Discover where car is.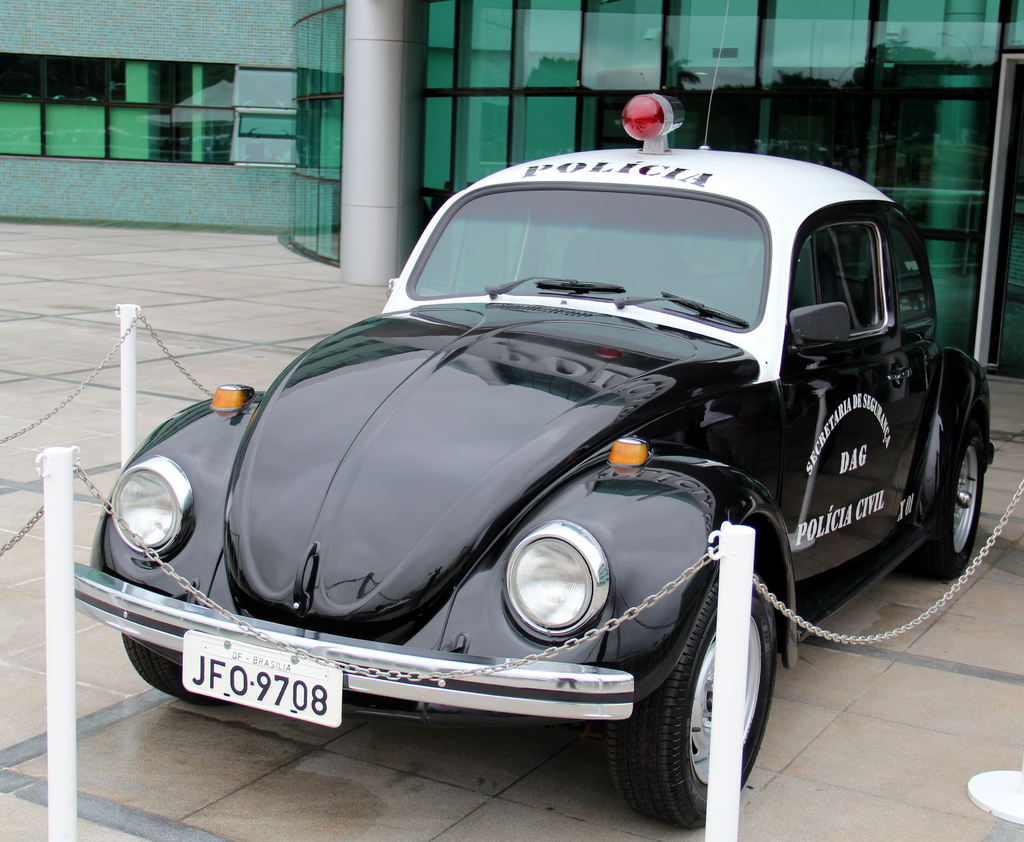
Discovered at l=72, t=85, r=998, b=831.
